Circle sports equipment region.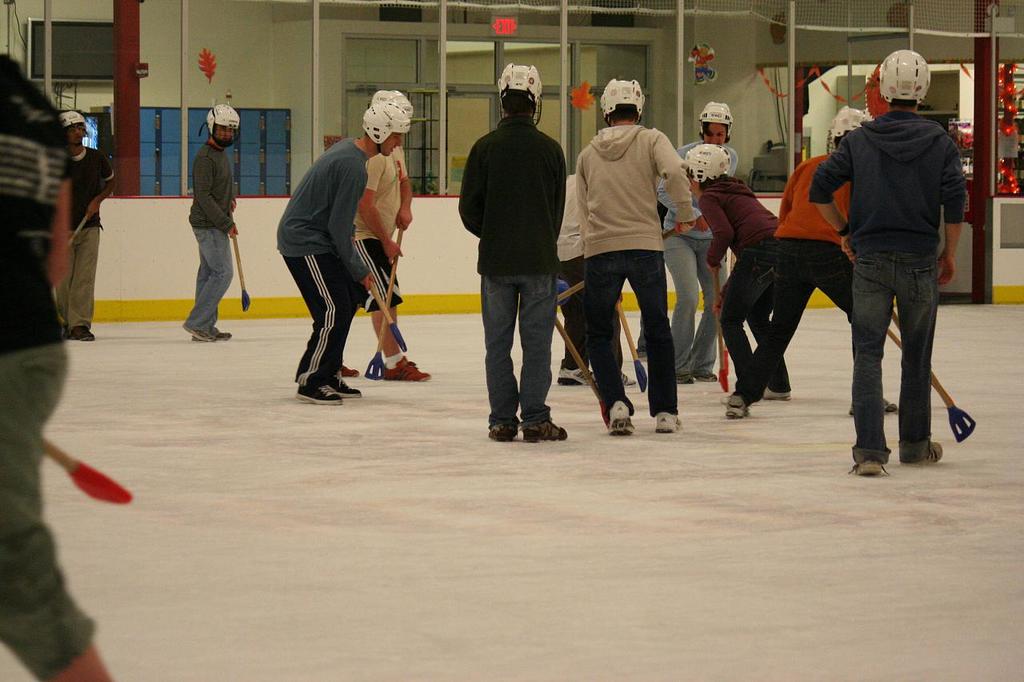
Region: (554,312,610,425).
